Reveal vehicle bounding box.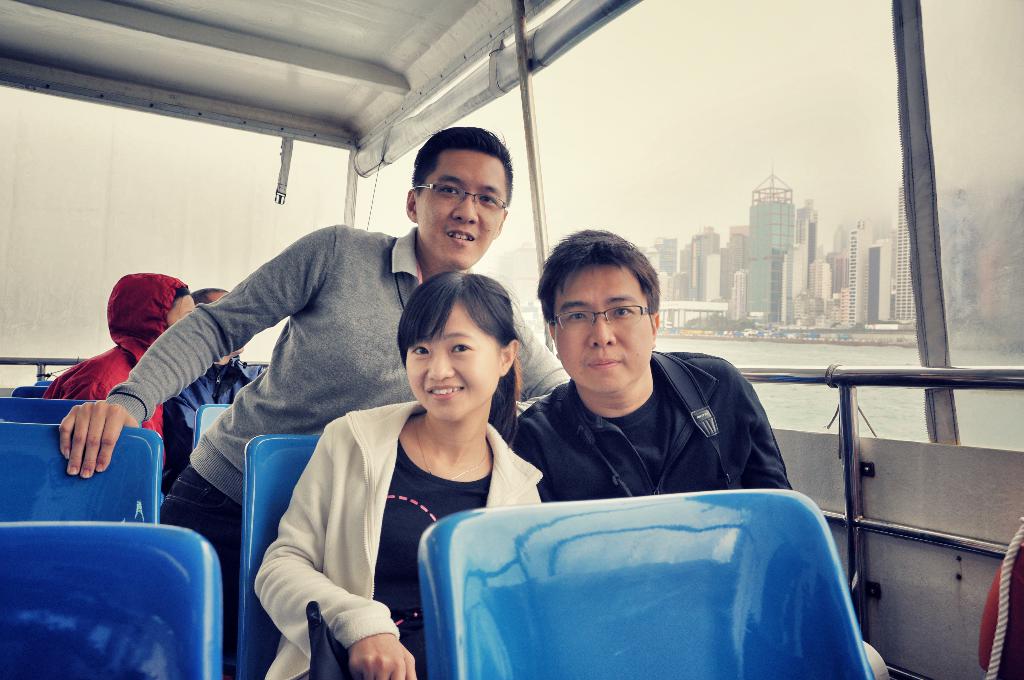
Revealed: bbox=[0, 0, 1023, 679].
